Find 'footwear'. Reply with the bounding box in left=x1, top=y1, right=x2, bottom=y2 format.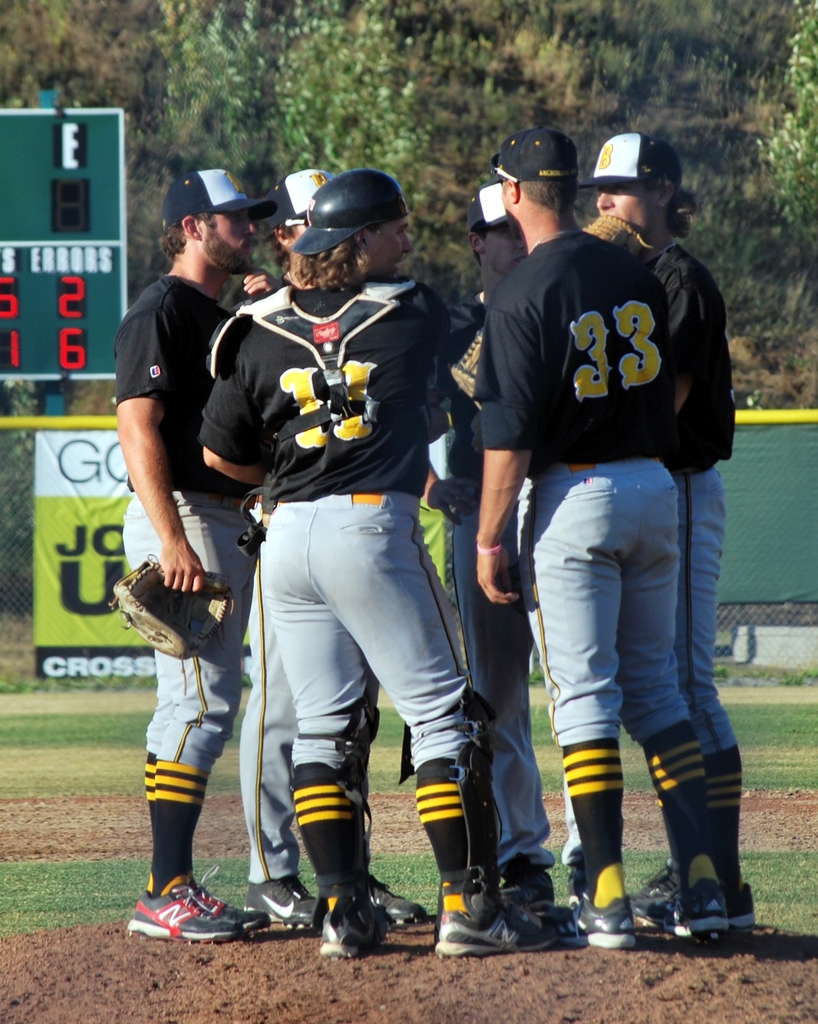
left=124, top=889, right=236, bottom=938.
